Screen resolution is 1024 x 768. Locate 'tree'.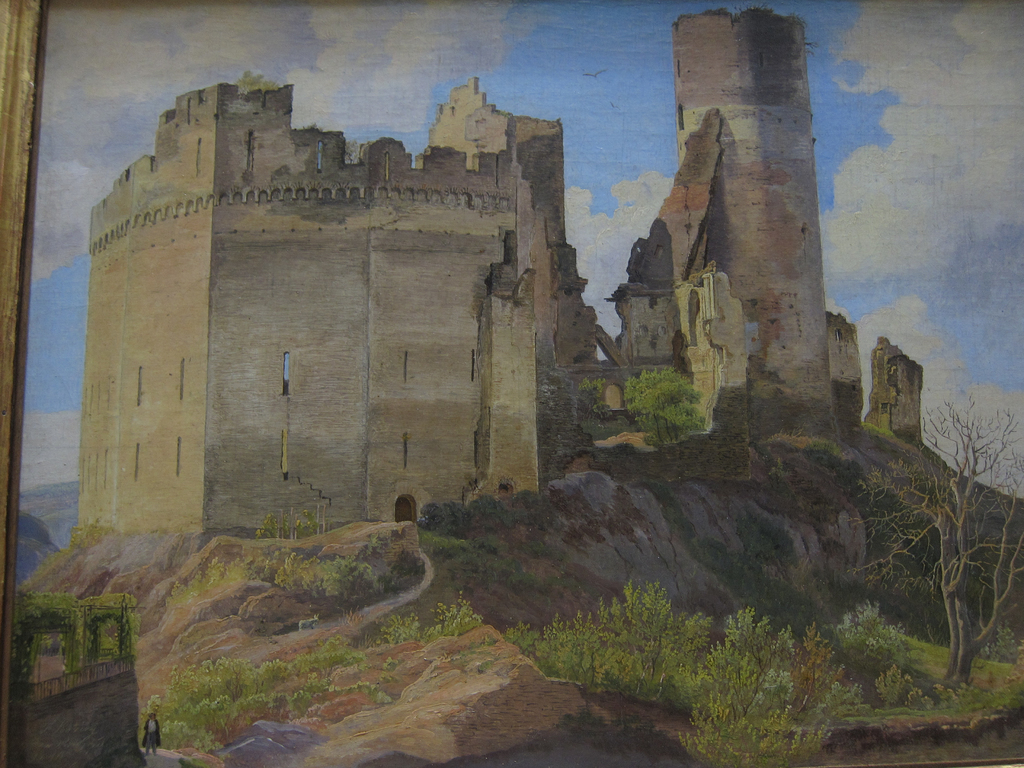
(x1=835, y1=381, x2=1023, y2=687).
